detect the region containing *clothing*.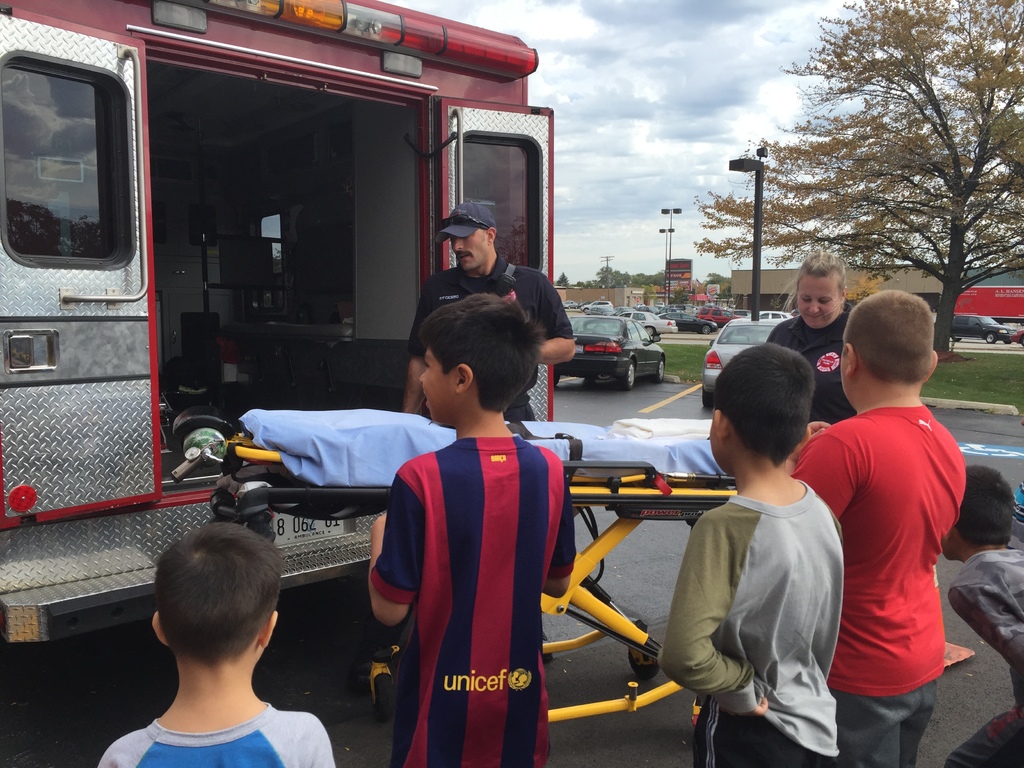
bbox=(98, 715, 332, 764).
